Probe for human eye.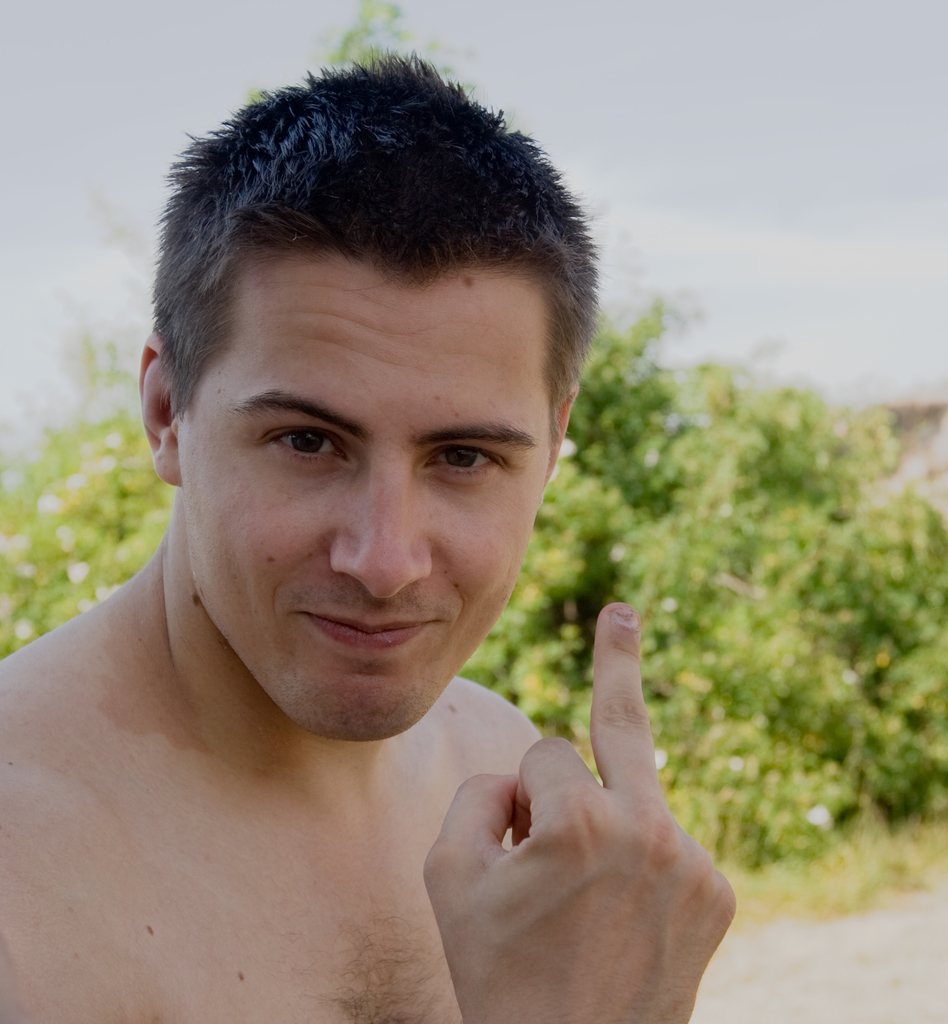
Probe result: 252,419,354,472.
